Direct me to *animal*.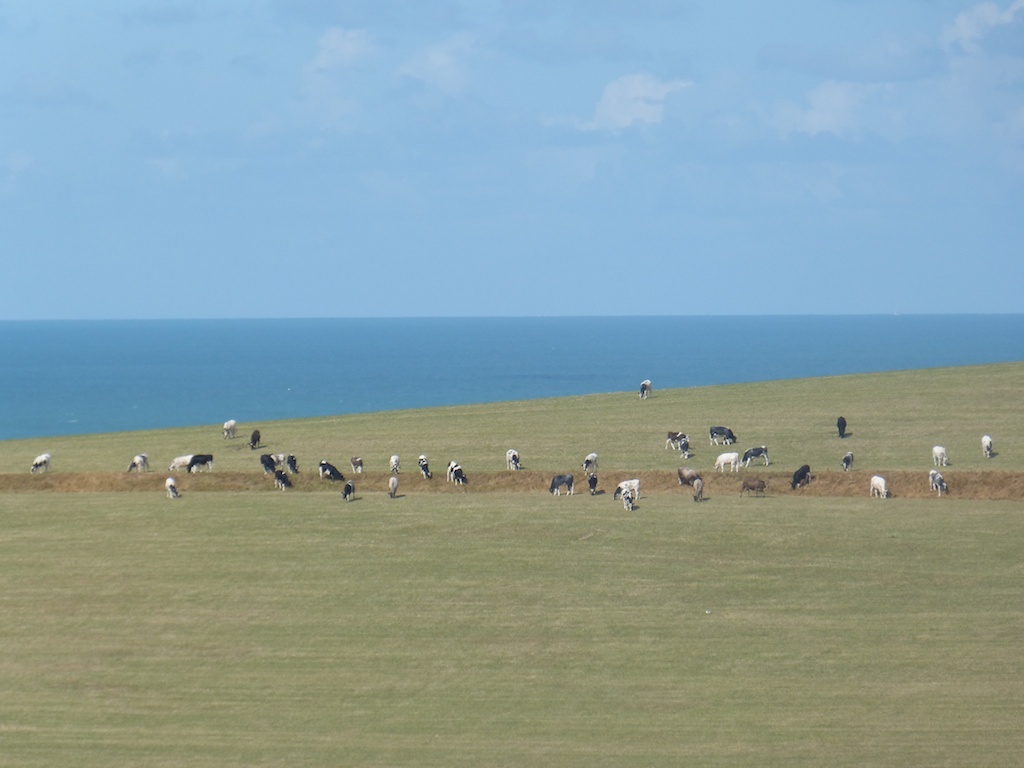
Direction: locate(443, 459, 458, 474).
